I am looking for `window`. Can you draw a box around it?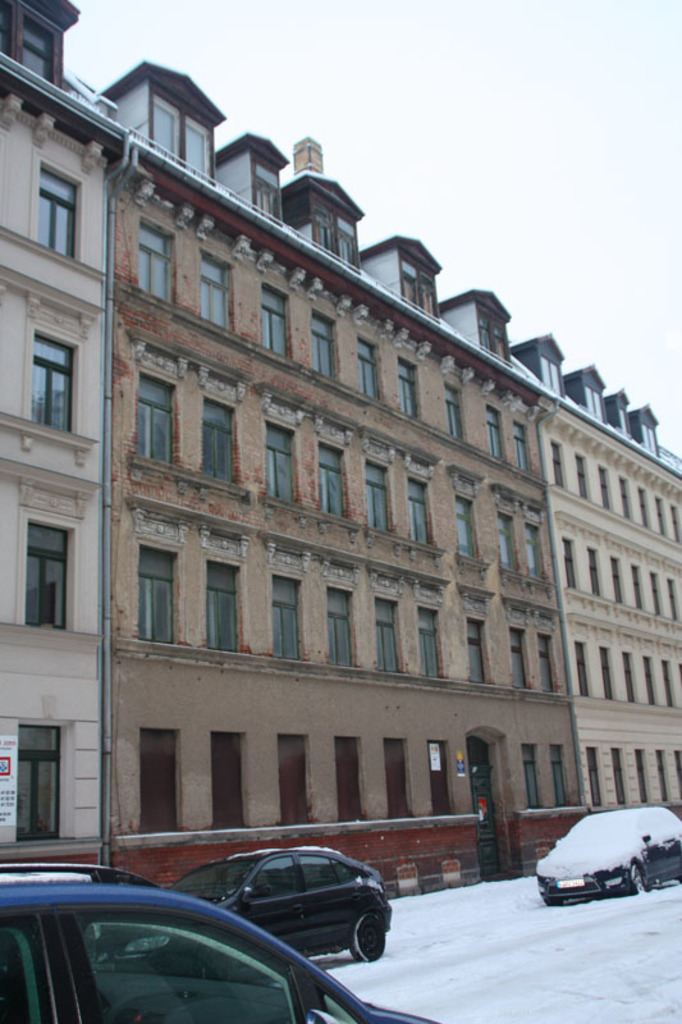
Sure, the bounding box is rect(369, 460, 395, 527).
